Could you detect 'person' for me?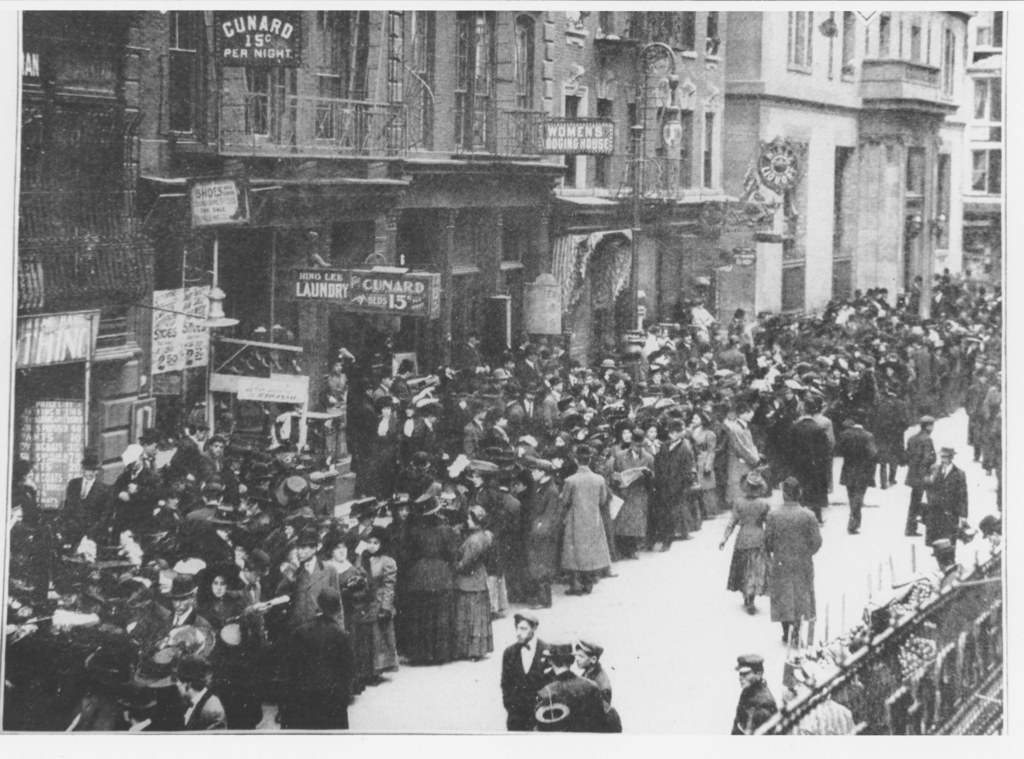
Detection result: <box>202,567,257,731</box>.
